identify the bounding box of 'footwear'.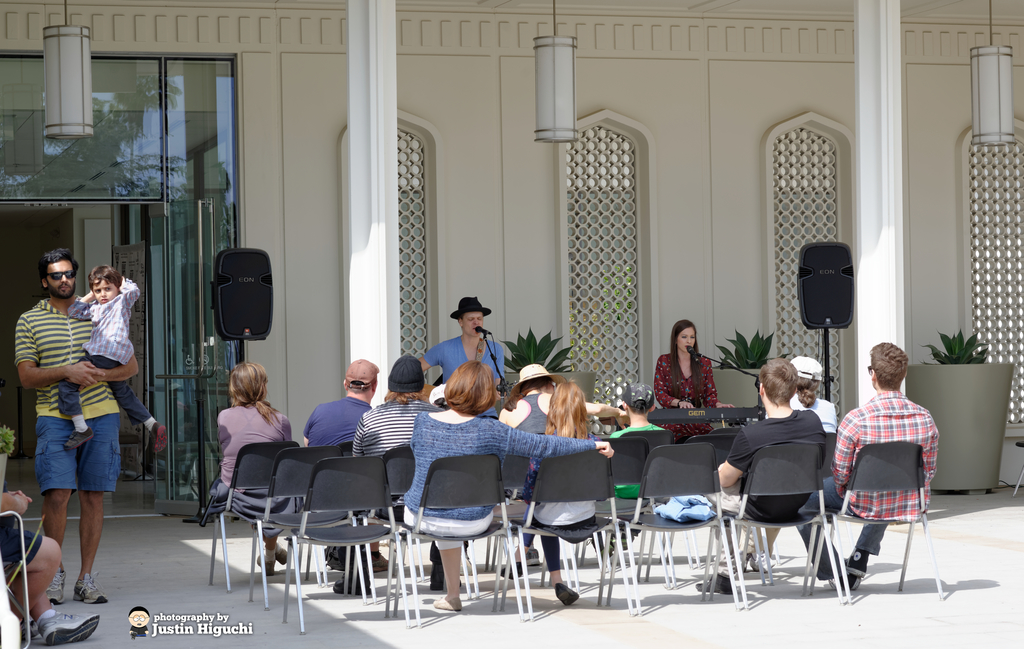
bbox=[41, 610, 100, 648].
